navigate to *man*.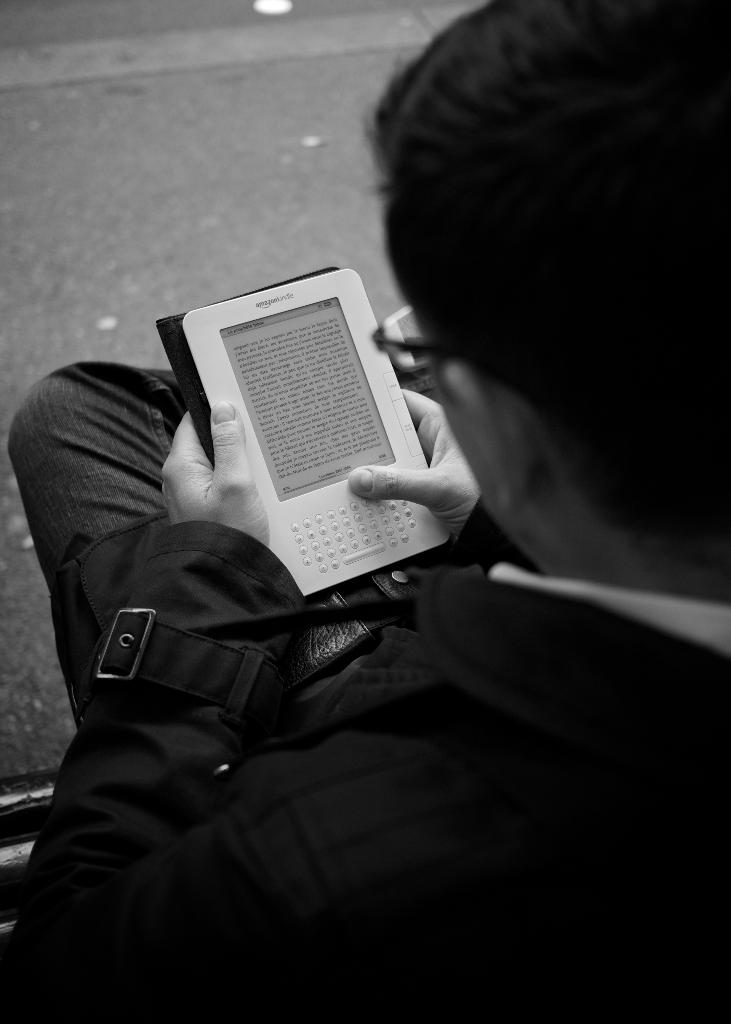
Navigation target: bbox(74, 38, 700, 964).
